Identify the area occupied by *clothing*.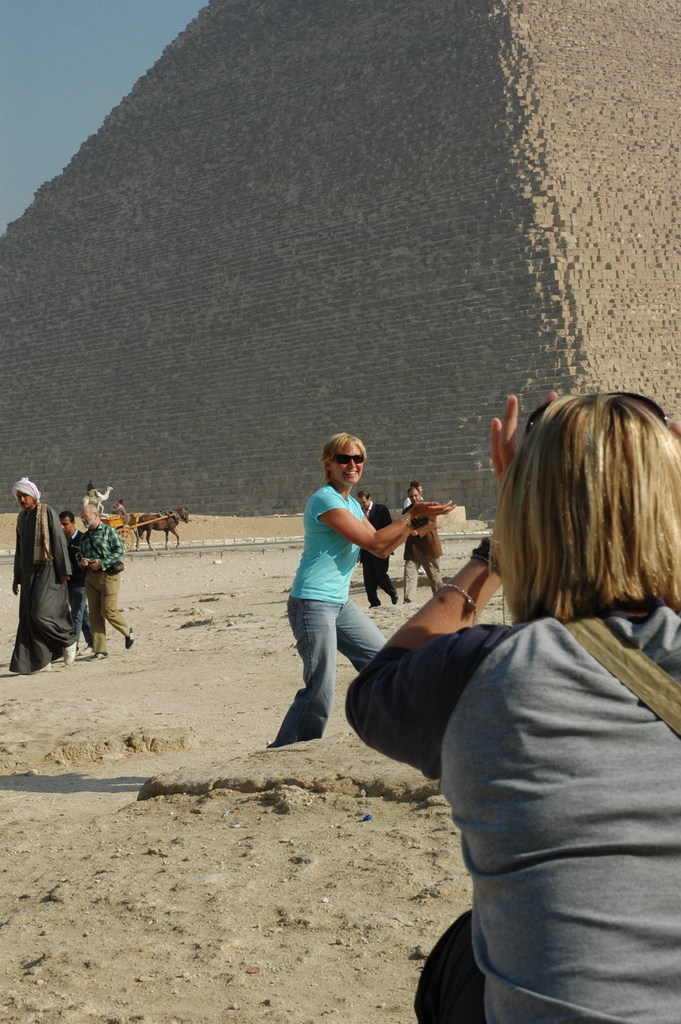
Area: <bbox>257, 481, 413, 748</bbox>.
